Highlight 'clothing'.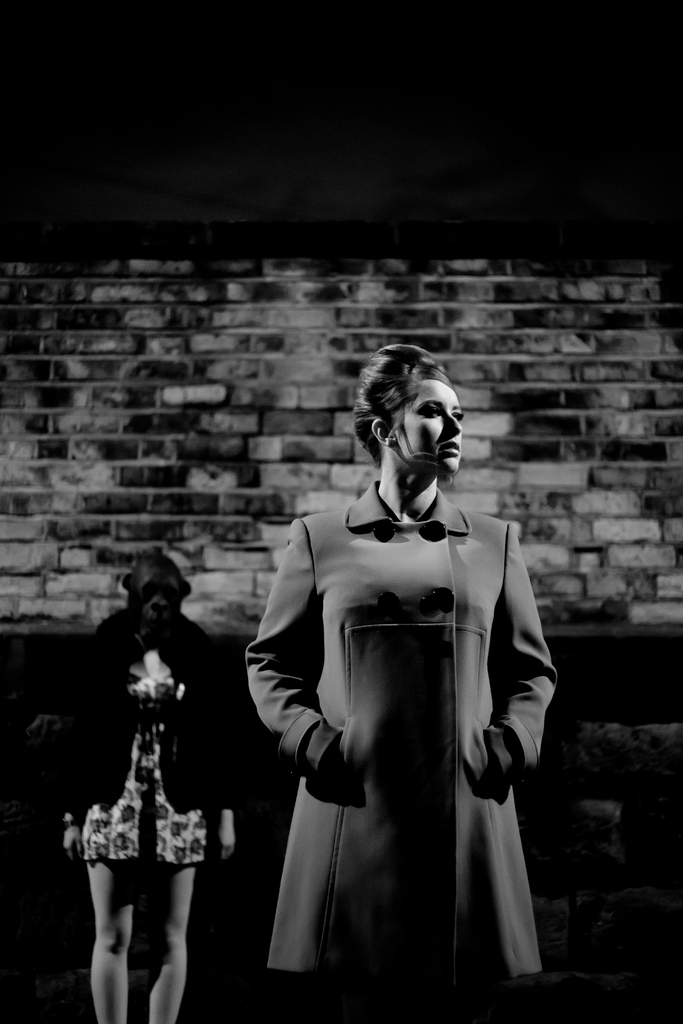
Highlighted region: crop(26, 608, 220, 856).
